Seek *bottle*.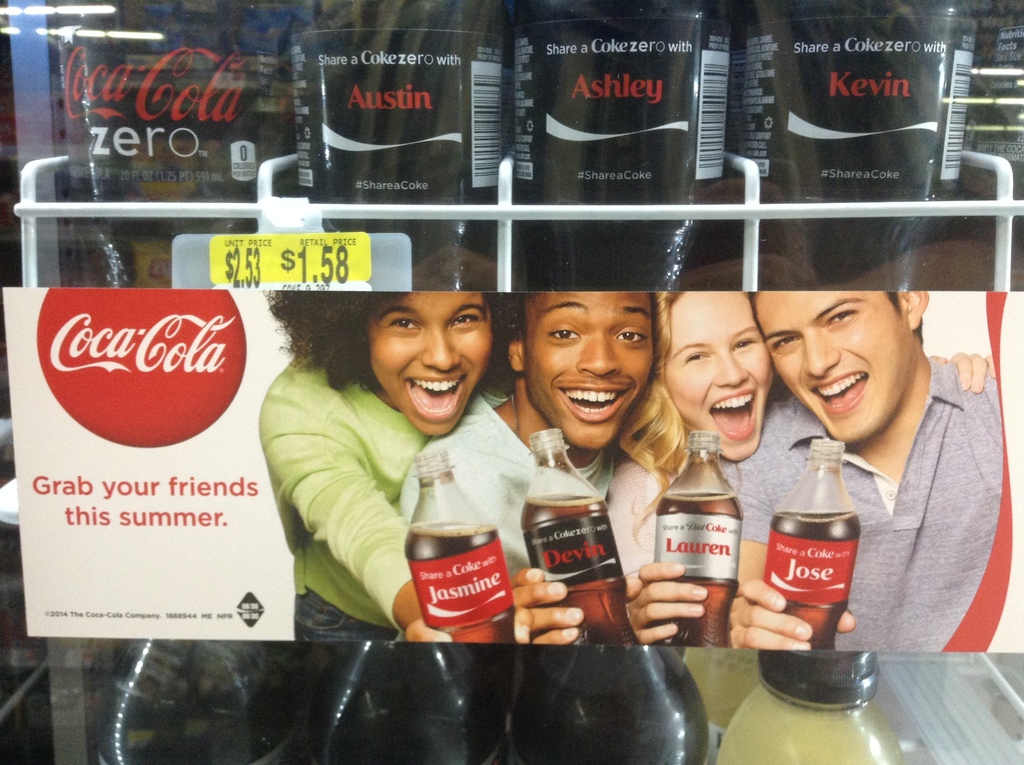
<box>323,642,518,764</box>.
